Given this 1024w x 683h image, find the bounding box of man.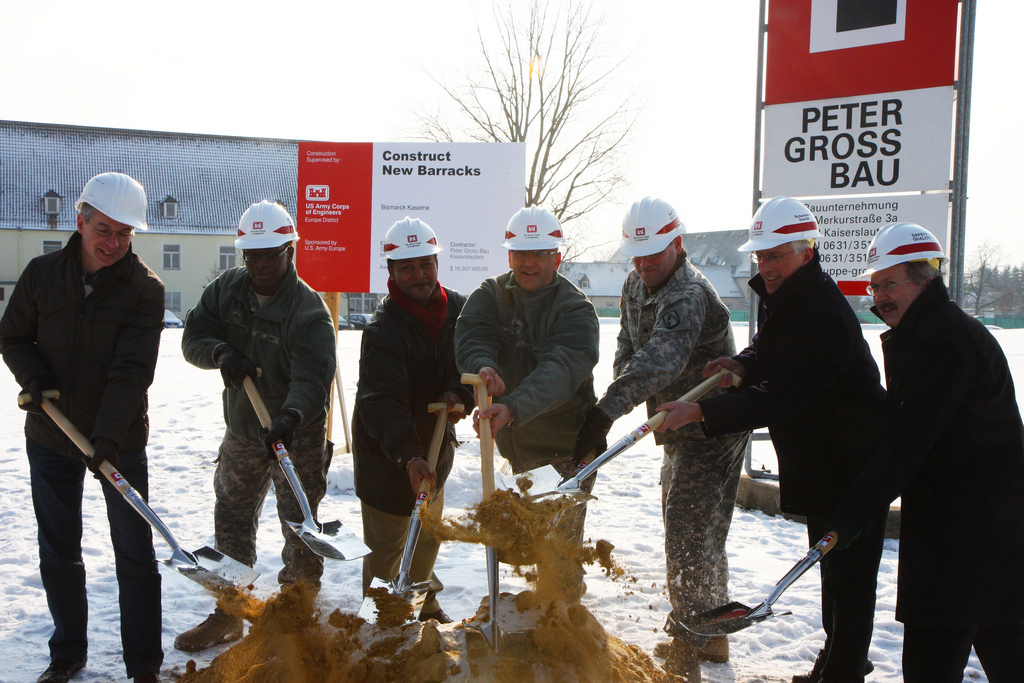
bbox(833, 203, 1011, 678).
